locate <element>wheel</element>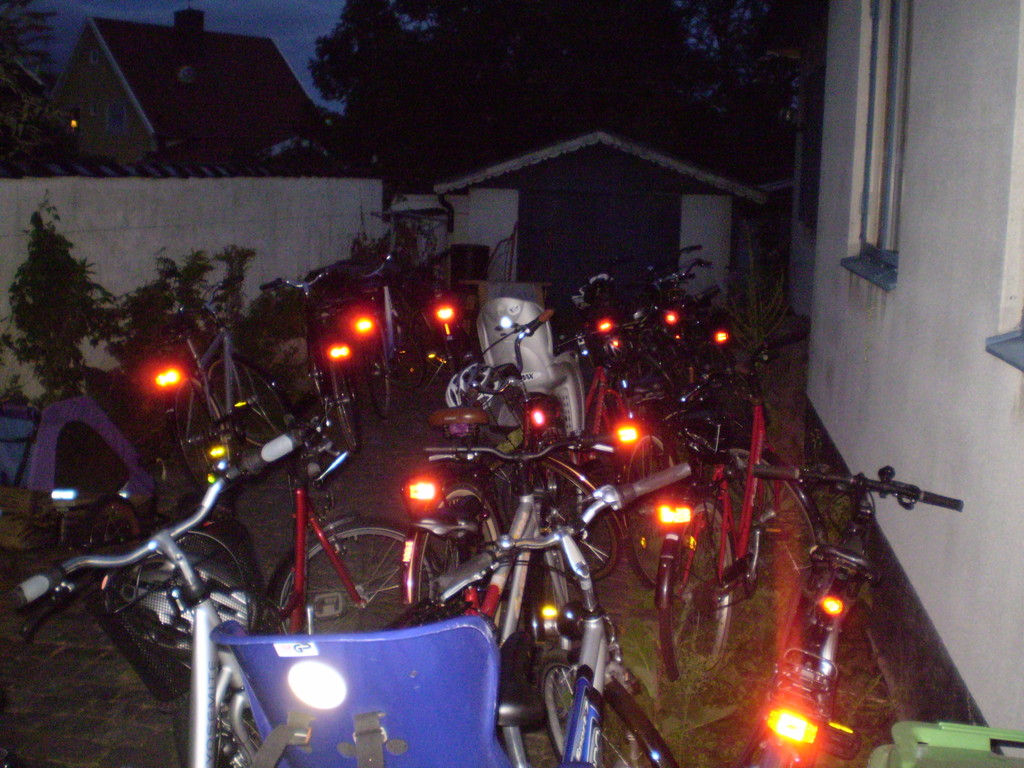
box=[489, 458, 628, 583]
